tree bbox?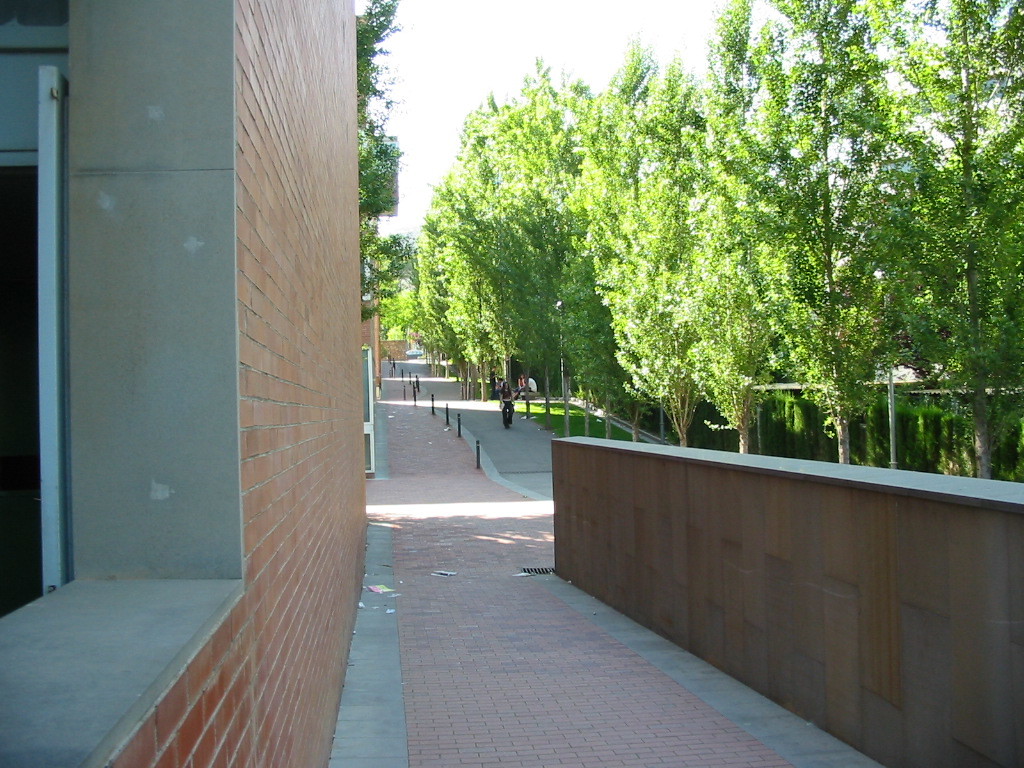
detection(835, 0, 1023, 478)
